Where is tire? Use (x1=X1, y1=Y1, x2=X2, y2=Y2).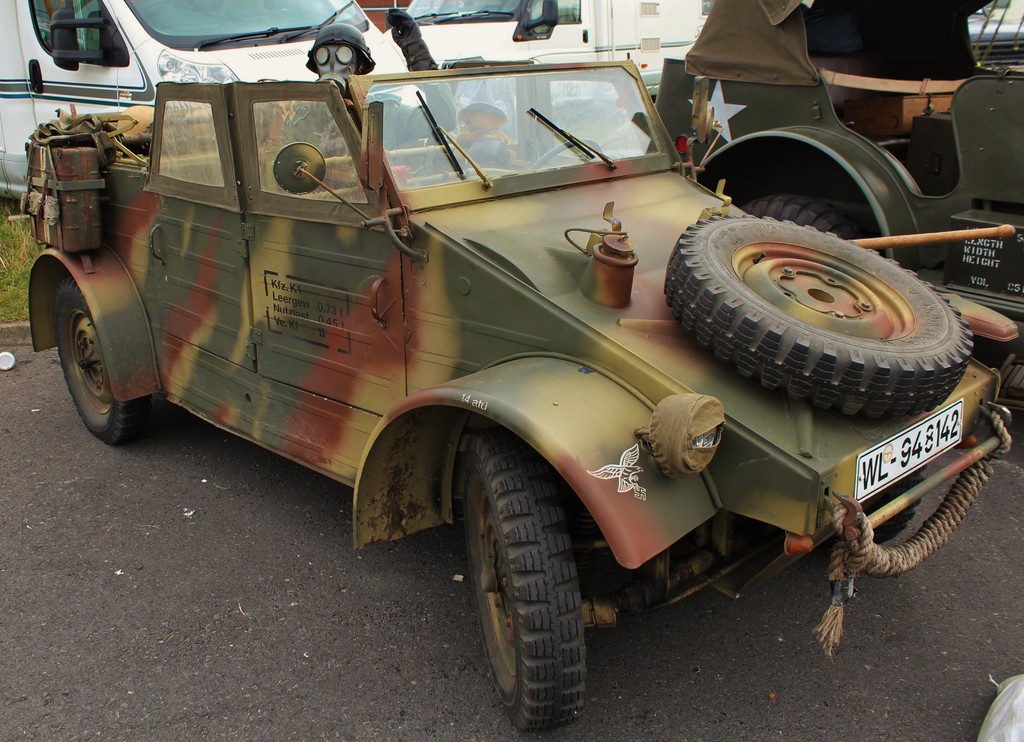
(x1=734, y1=194, x2=860, y2=236).
